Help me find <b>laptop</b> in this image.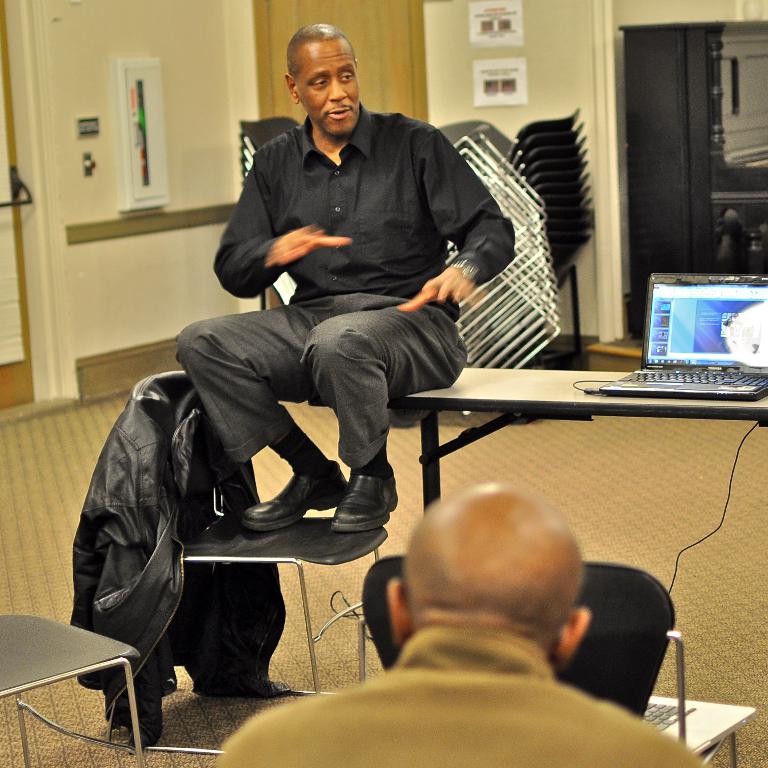
Found it: bbox(588, 255, 743, 416).
